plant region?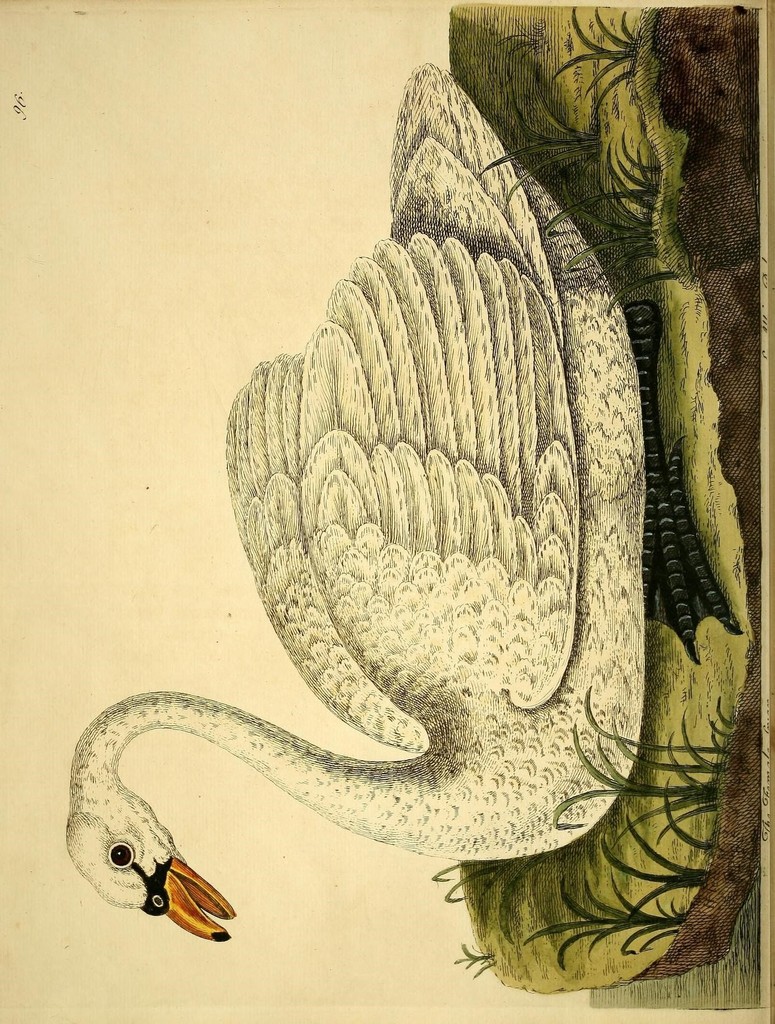
locate(548, 680, 736, 831)
